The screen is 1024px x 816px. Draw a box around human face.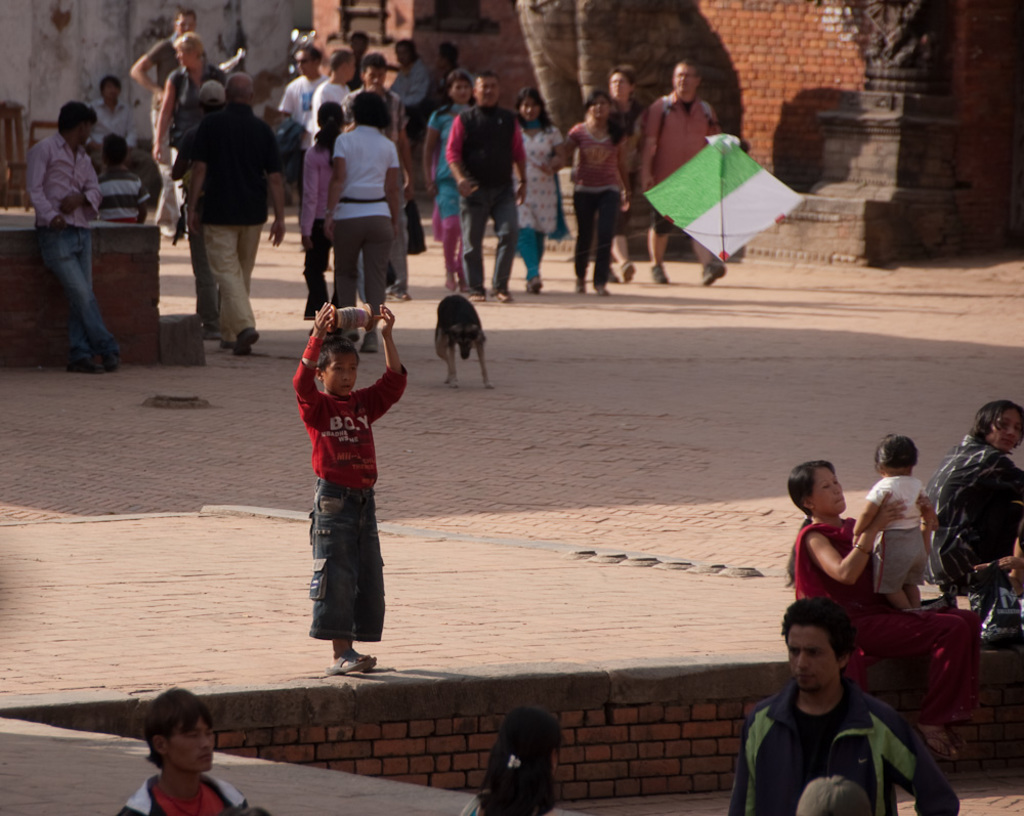
166 722 216 774.
